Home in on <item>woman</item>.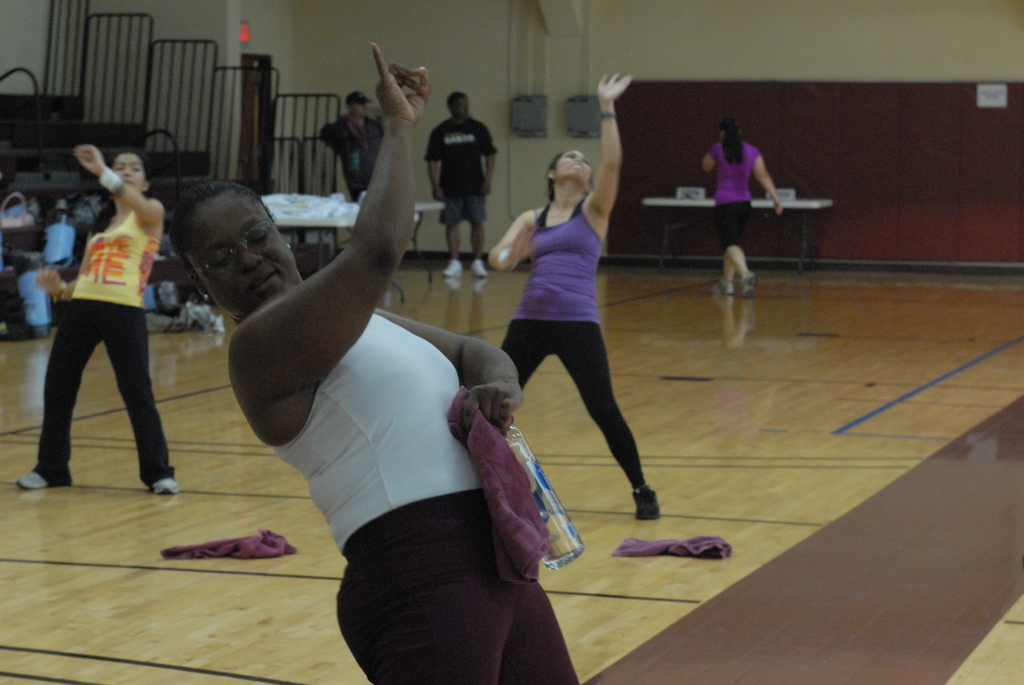
Homed in at left=9, top=138, right=180, bottom=494.
